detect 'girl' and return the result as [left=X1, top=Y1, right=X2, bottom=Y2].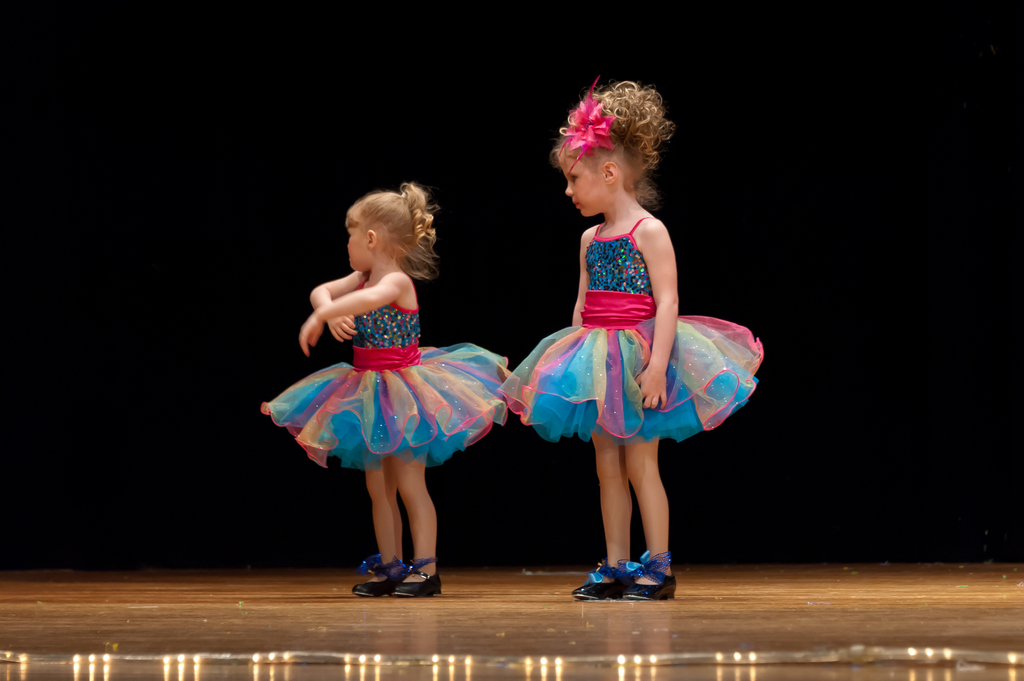
[left=255, top=178, right=519, bottom=594].
